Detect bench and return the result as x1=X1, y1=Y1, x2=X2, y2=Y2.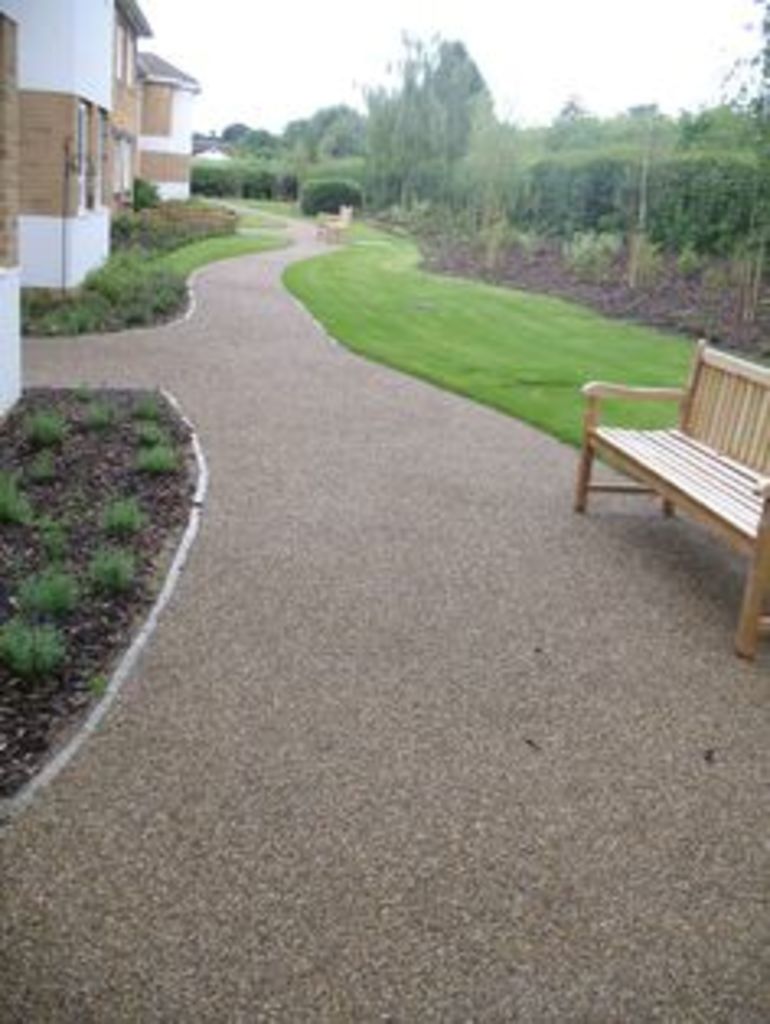
x1=316, y1=202, x2=349, y2=241.
